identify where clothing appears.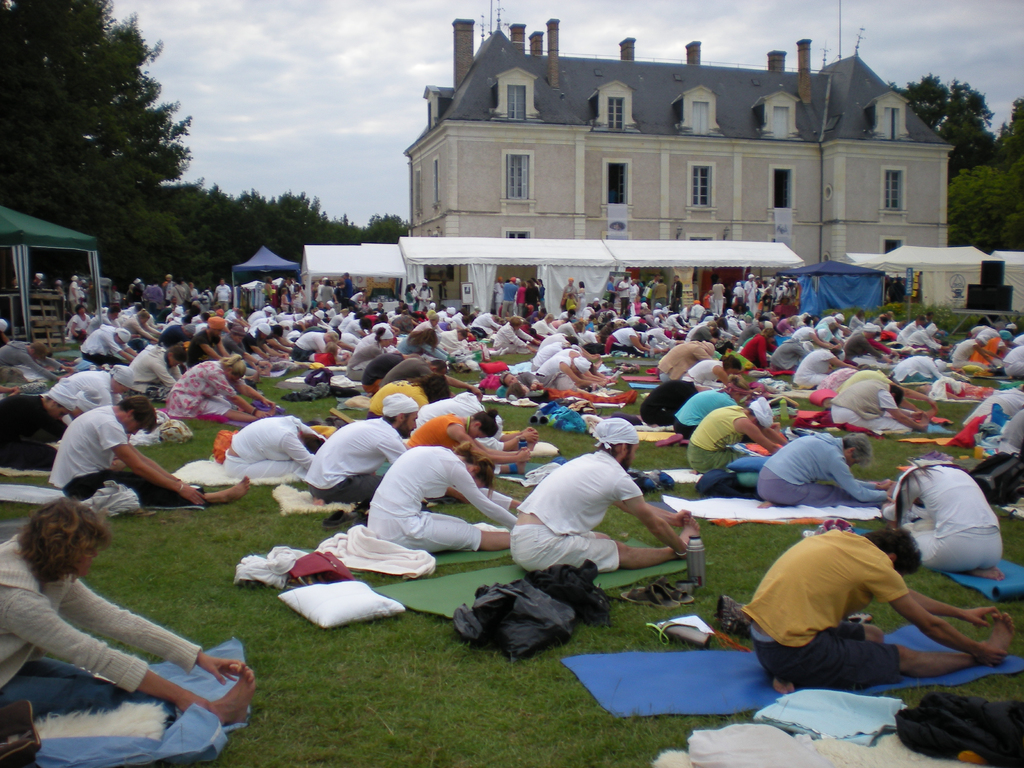
Appears at bbox=[772, 335, 810, 368].
